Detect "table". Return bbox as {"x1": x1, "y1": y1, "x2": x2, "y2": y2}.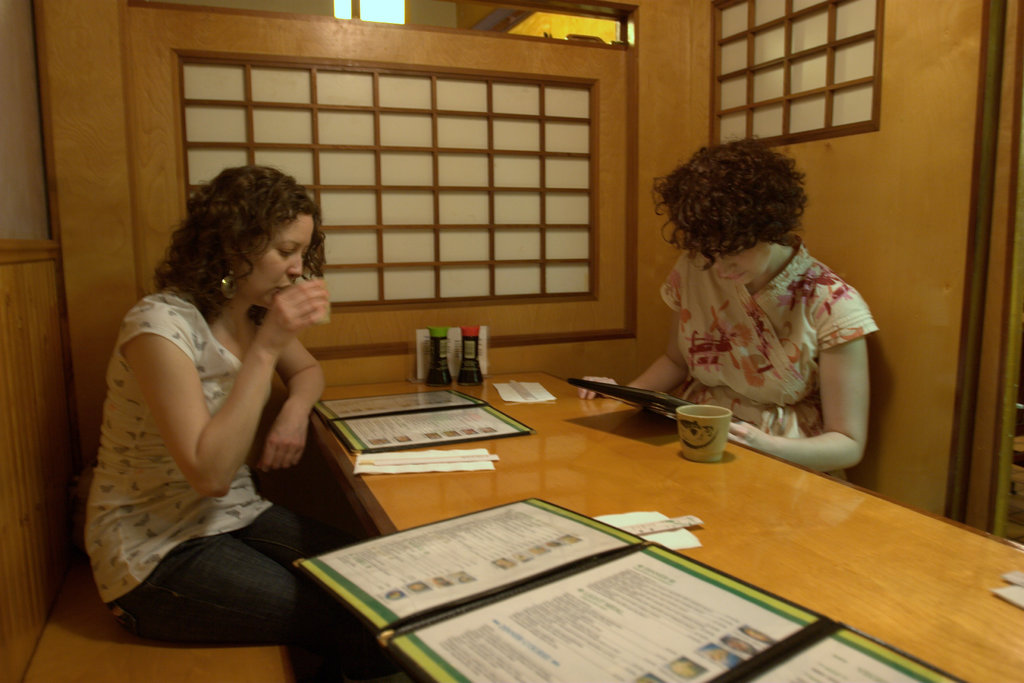
{"x1": 412, "y1": 373, "x2": 1020, "y2": 682}.
